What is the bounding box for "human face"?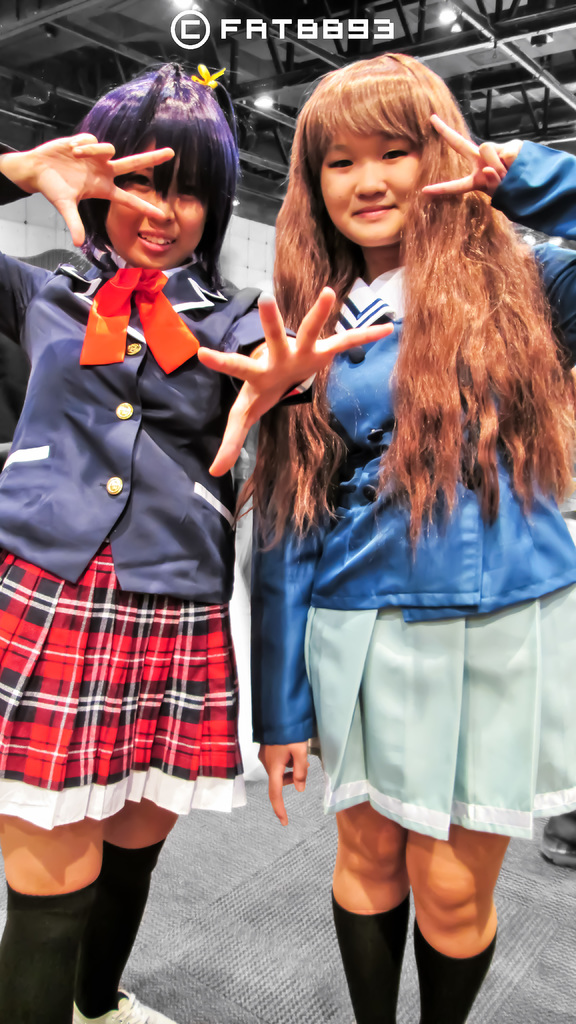
box=[104, 129, 212, 278].
